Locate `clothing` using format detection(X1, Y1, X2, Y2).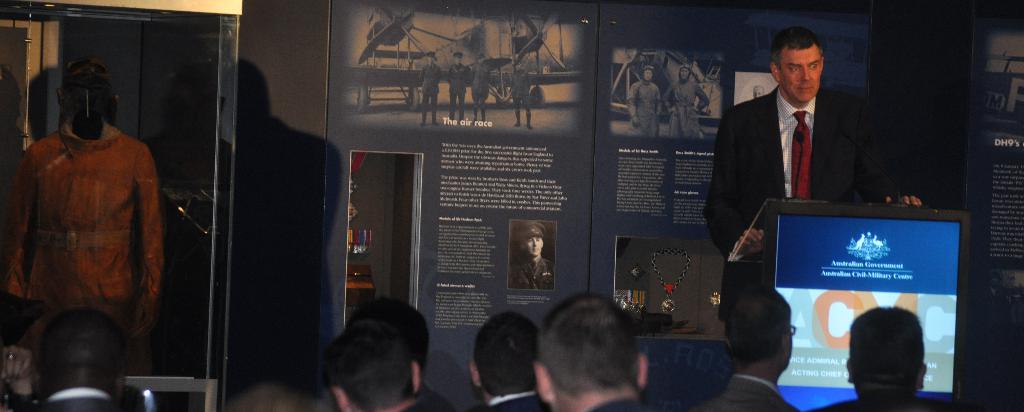
detection(10, 74, 163, 354).
